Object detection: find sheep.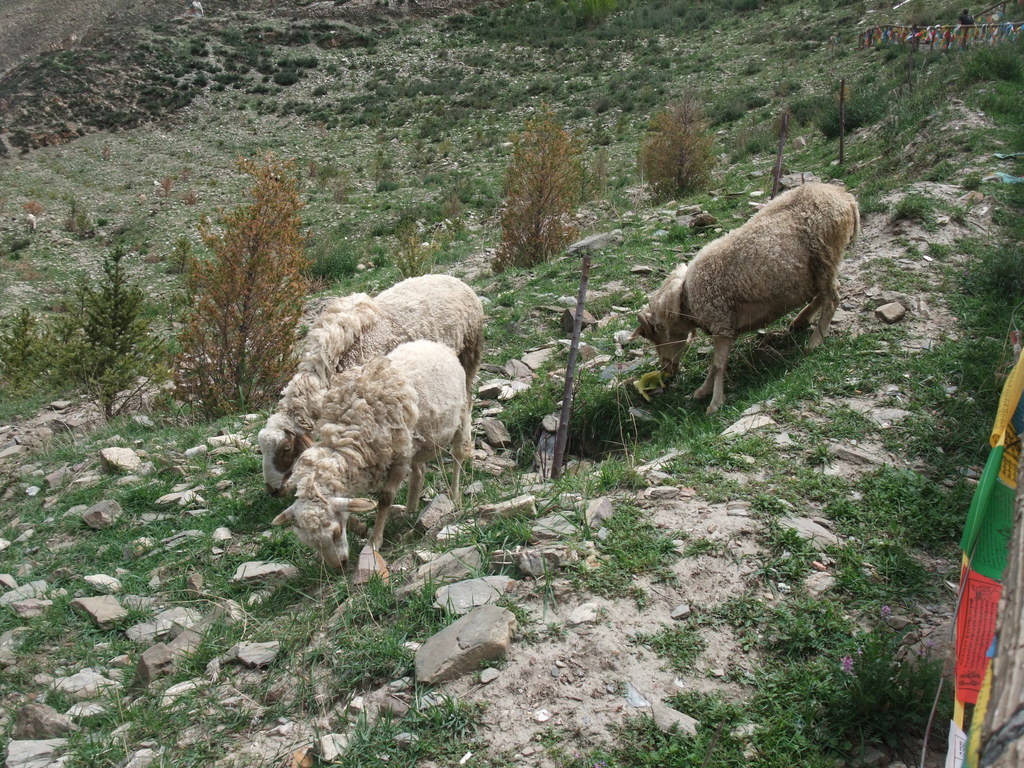
<region>269, 346, 473, 574</region>.
